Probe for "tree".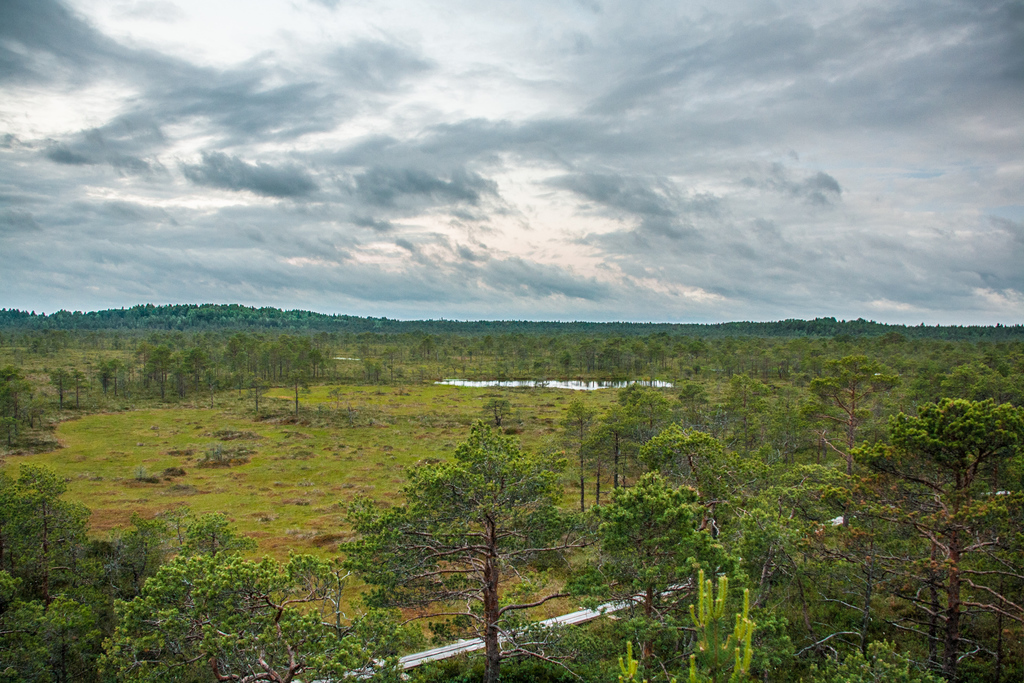
Probe result: select_region(854, 398, 1023, 682).
